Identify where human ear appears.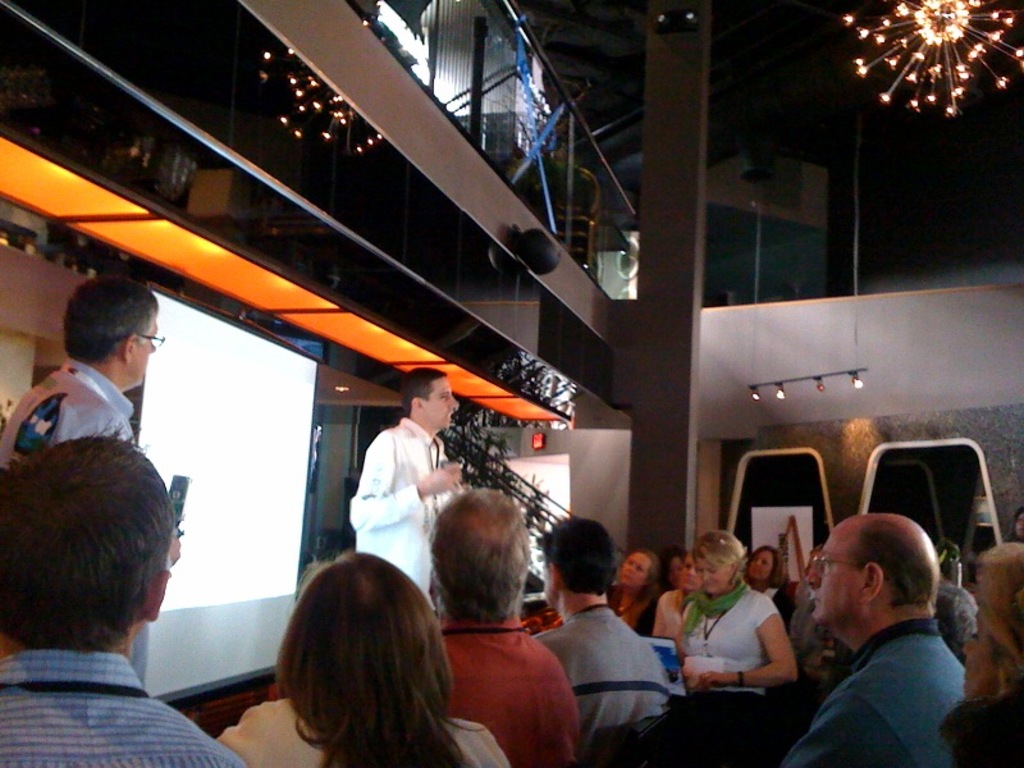
Appears at x1=150, y1=570, x2=172, y2=620.
